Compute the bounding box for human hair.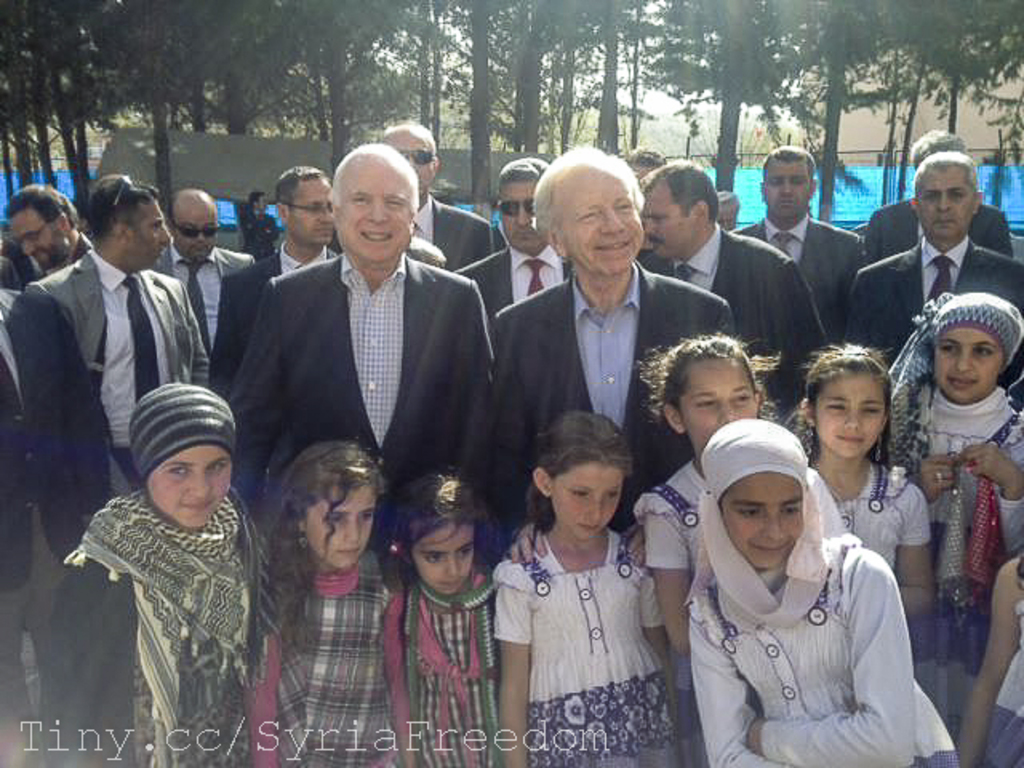
[402,472,506,576].
